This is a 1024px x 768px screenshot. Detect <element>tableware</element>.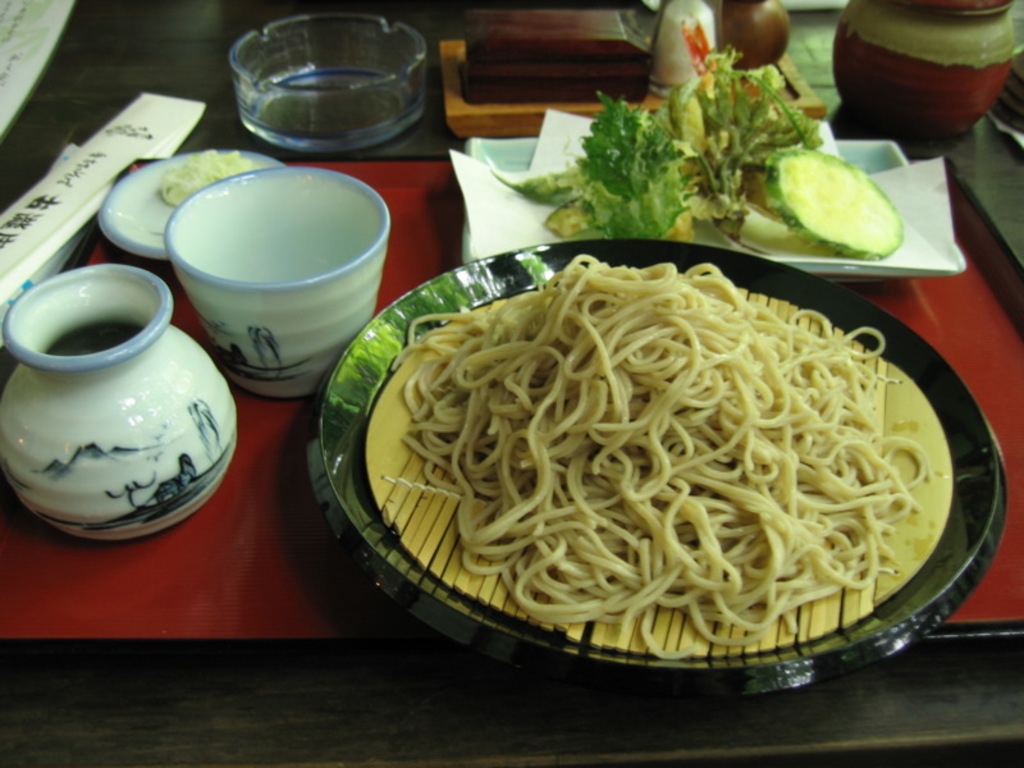
[left=230, top=10, right=429, bottom=155].
